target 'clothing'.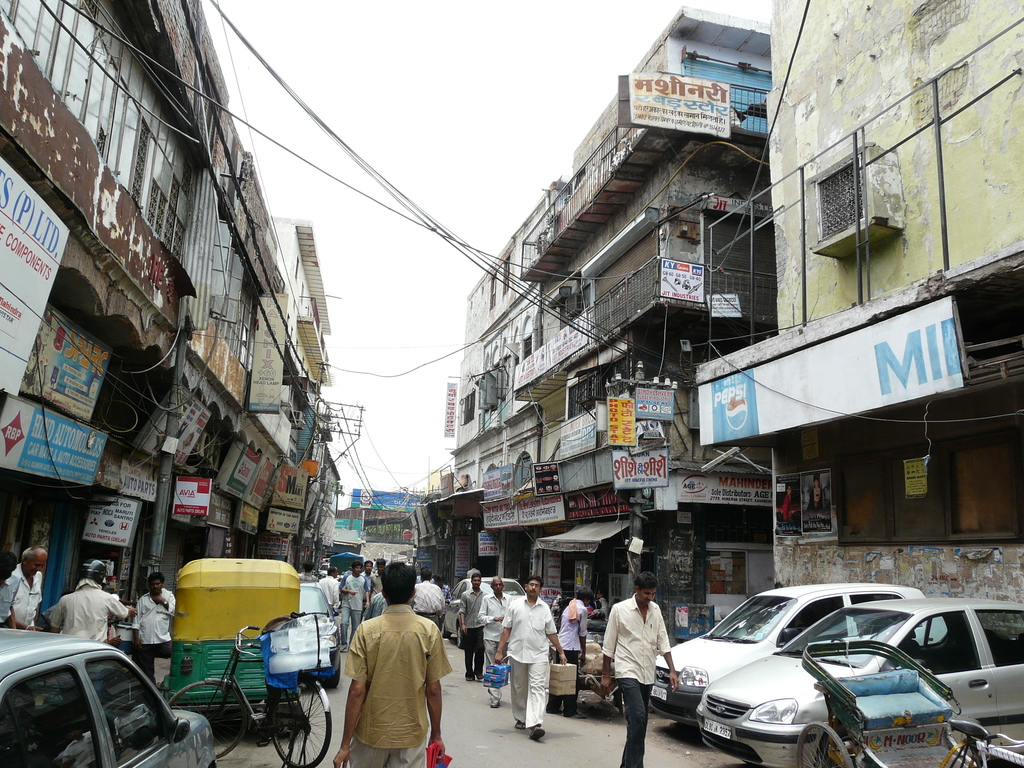
Target region: pyautogui.locateOnScreen(340, 575, 367, 642).
